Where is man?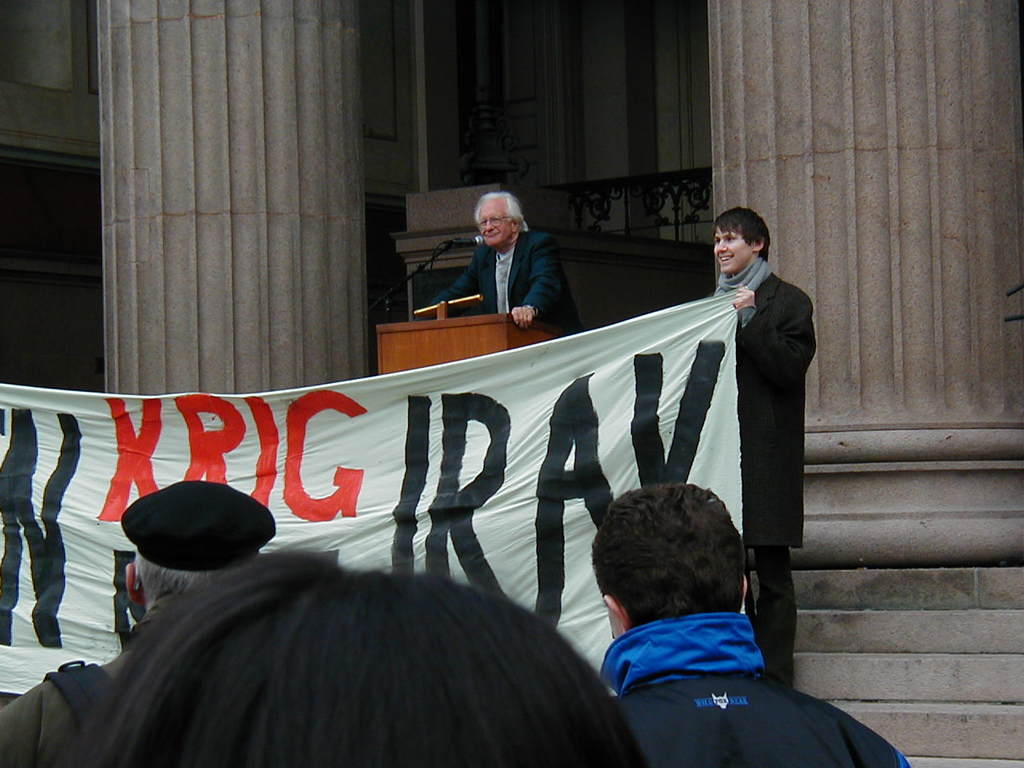
x1=0, y1=477, x2=274, y2=767.
